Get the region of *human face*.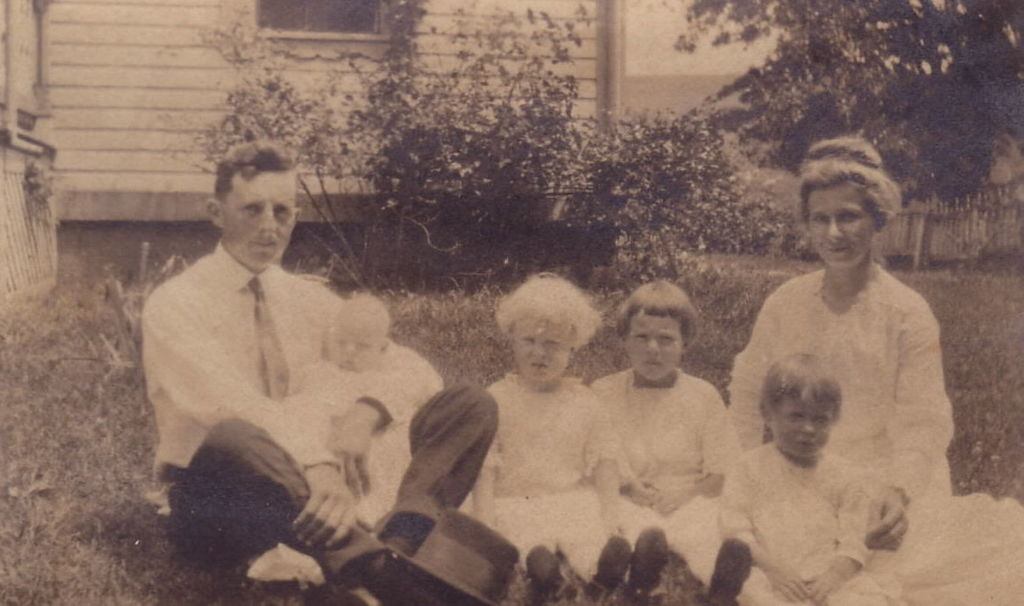
x1=220 y1=160 x2=293 y2=265.
